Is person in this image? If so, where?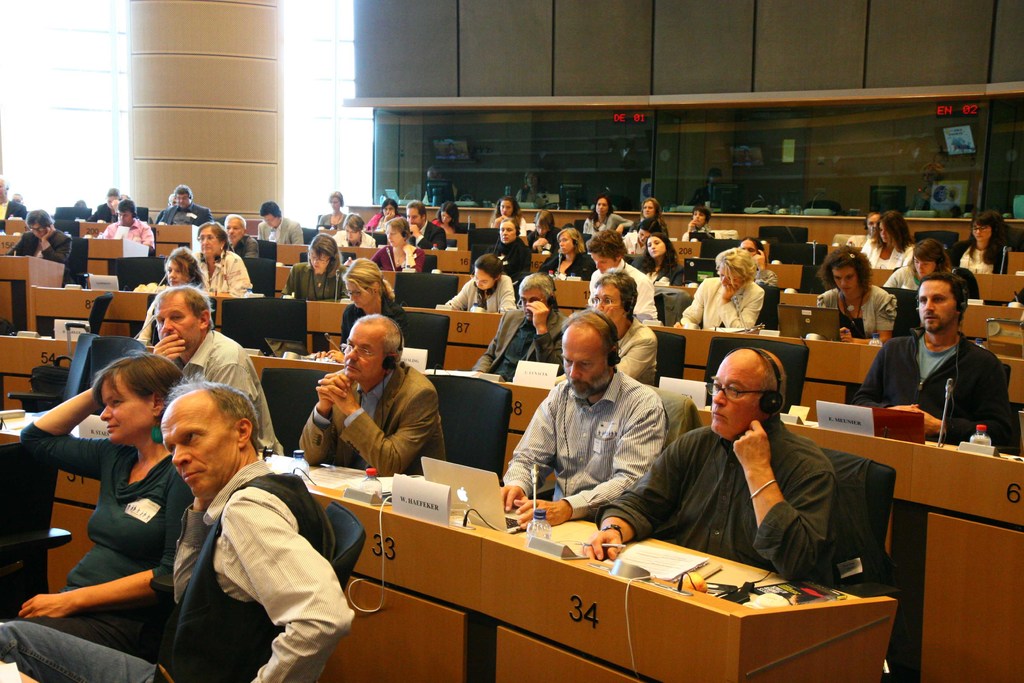
Yes, at 326,209,372,248.
